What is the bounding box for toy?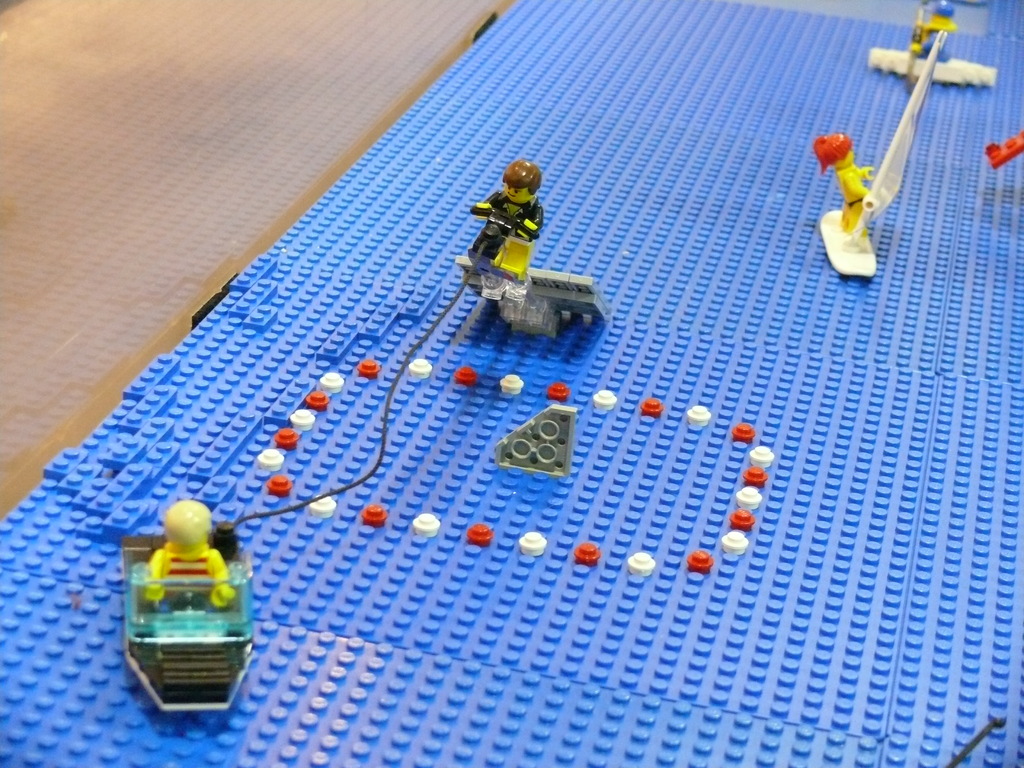
detection(124, 516, 242, 724).
